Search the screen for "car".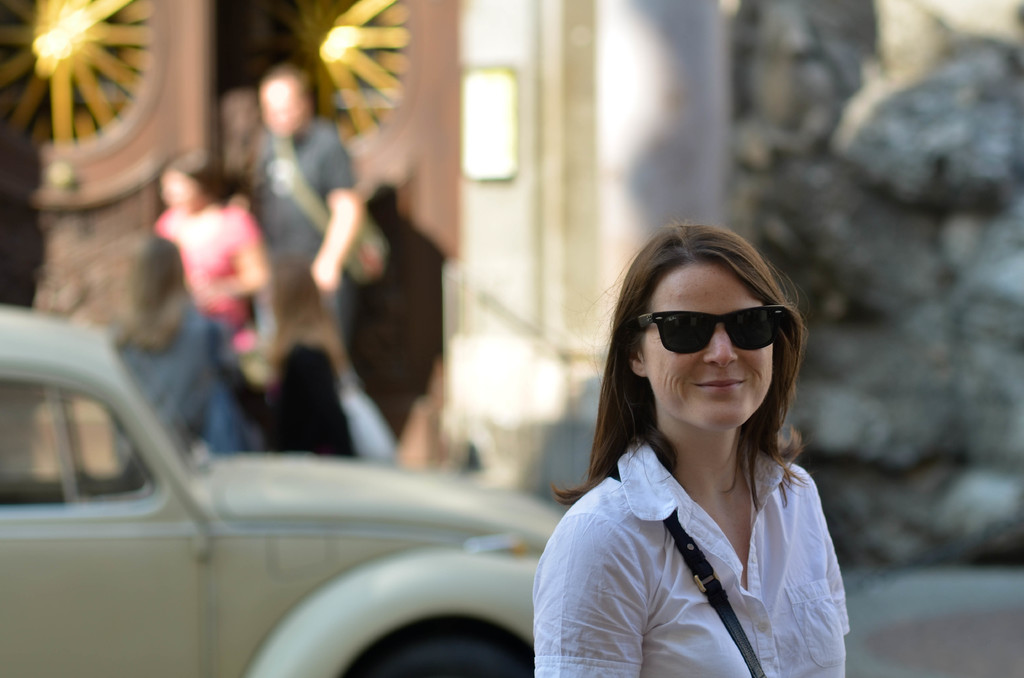
Found at rect(0, 297, 560, 677).
